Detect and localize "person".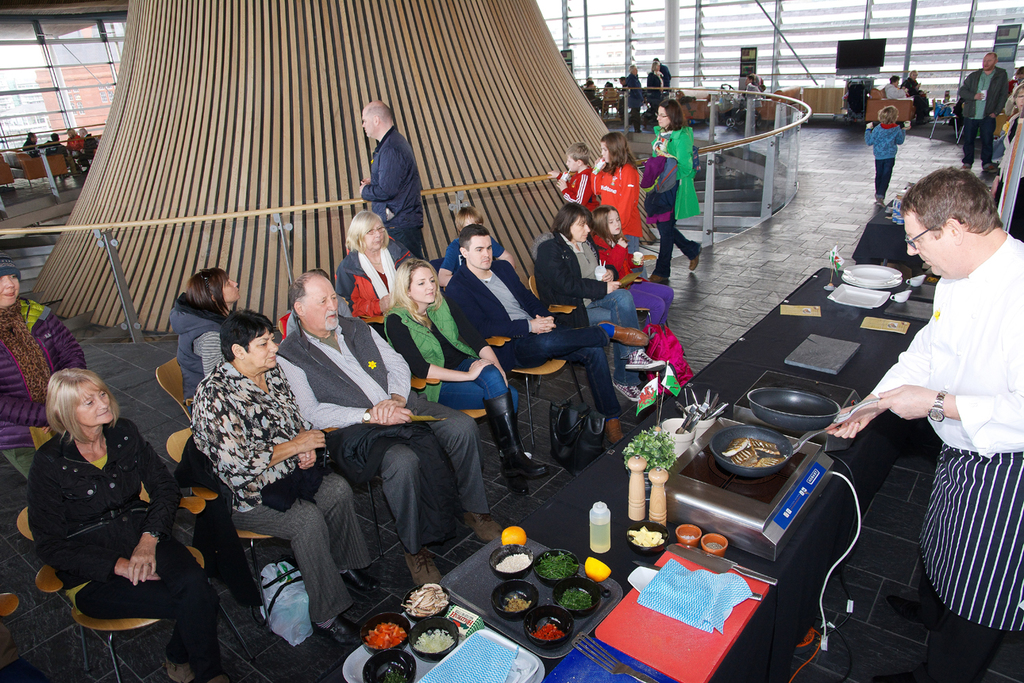
Localized at detection(654, 101, 703, 284).
